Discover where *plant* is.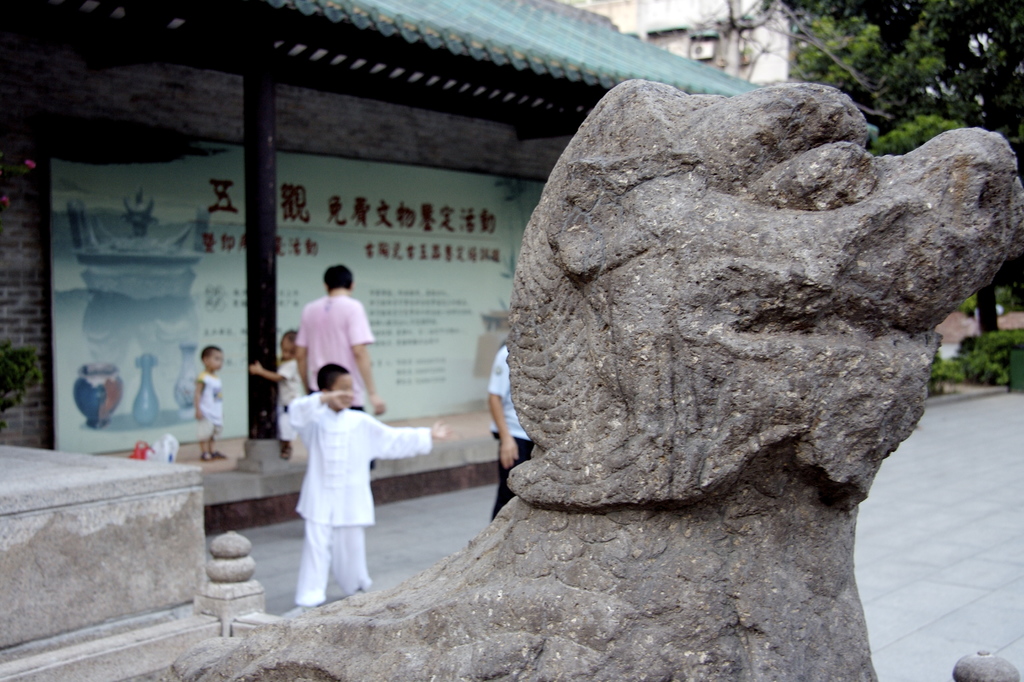
Discovered at <region>924, 350, 979, 388</region>.
